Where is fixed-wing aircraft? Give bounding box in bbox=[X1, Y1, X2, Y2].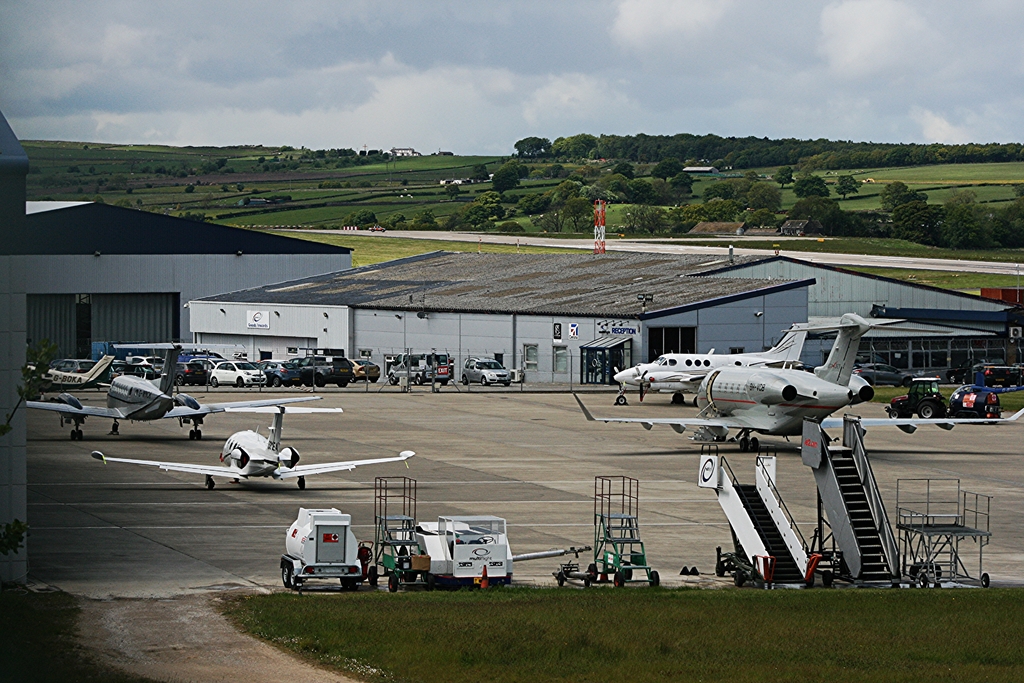
bbox=[611, 320, 820, 399].
